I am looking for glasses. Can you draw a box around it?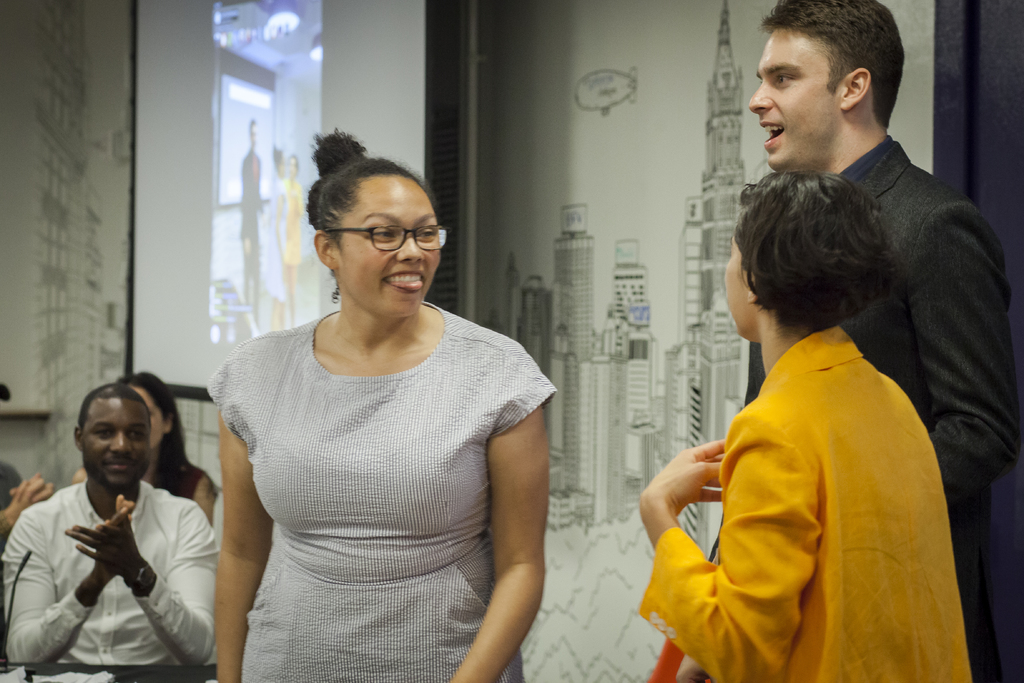
Sure, the bounding box is Rect(334, 218, 439, 270).
